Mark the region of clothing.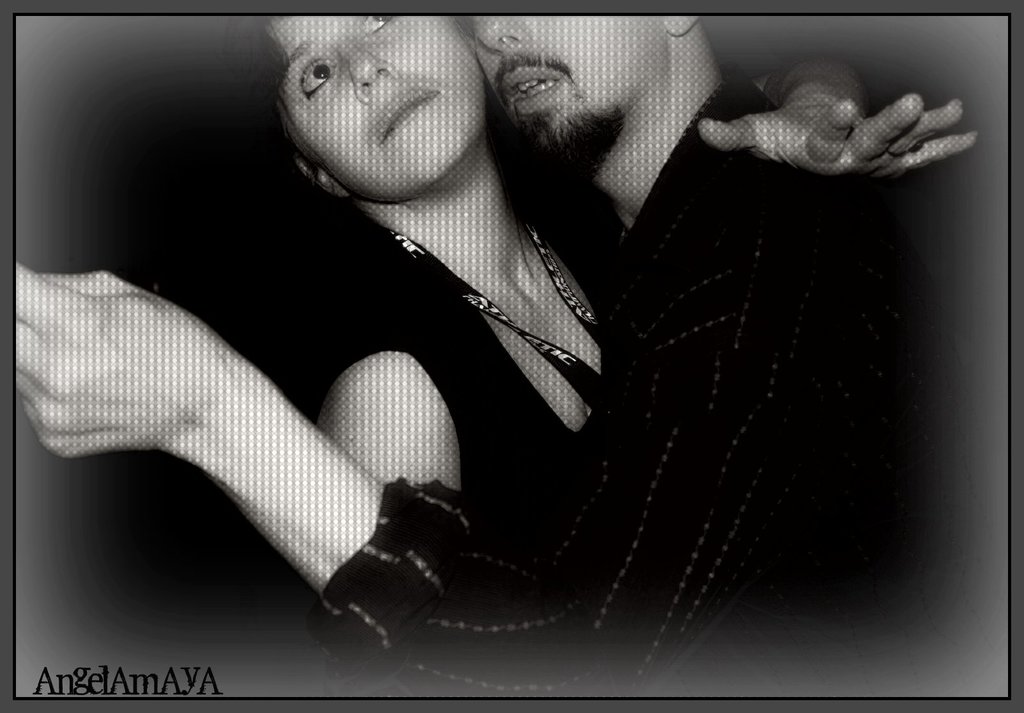
Region: Rect(310, 58, 950, 696).
